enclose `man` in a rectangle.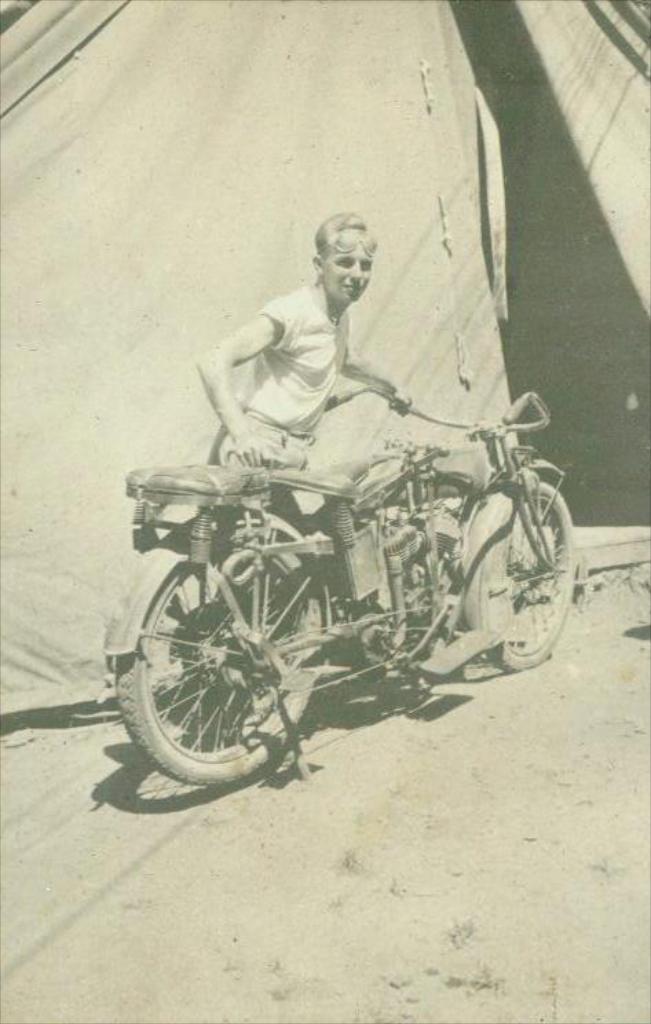
box(189, 197, 434, 493).
